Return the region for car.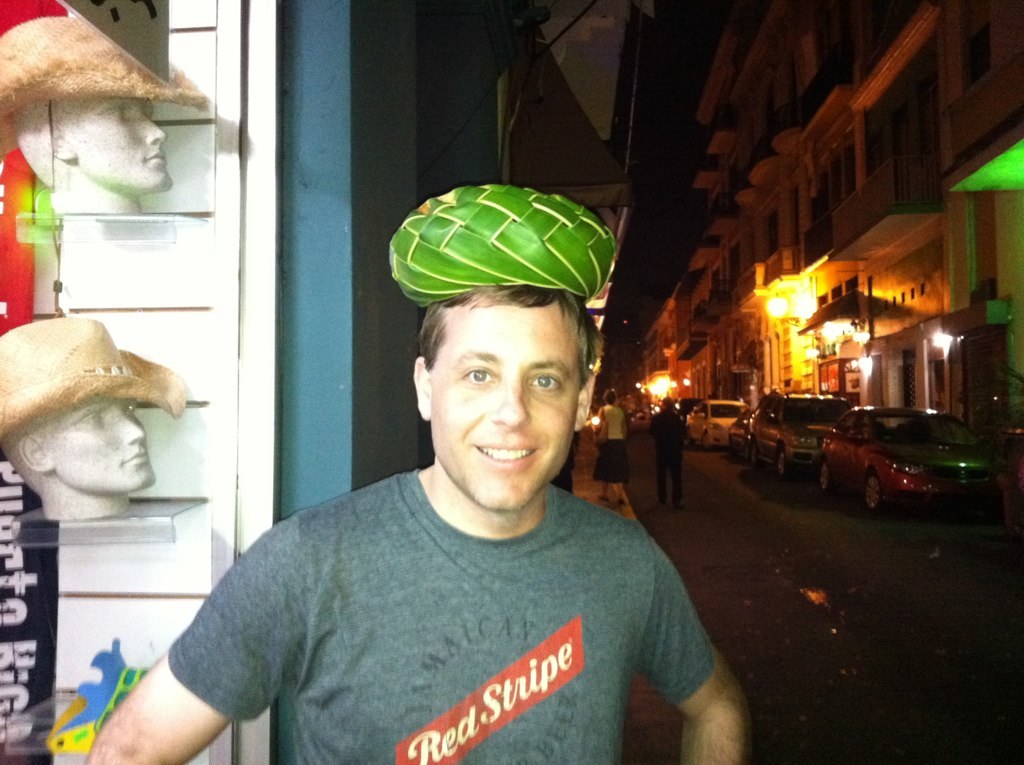
locate(729, 412, 758, 451).
